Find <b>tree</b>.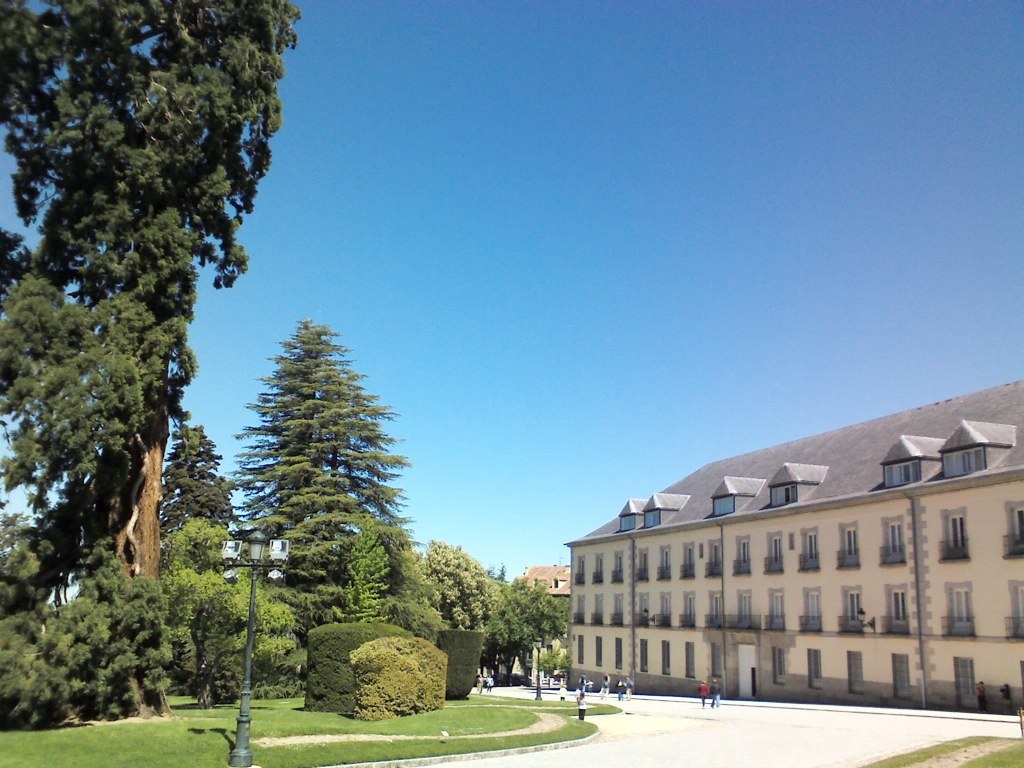
[163,522,248,685].
